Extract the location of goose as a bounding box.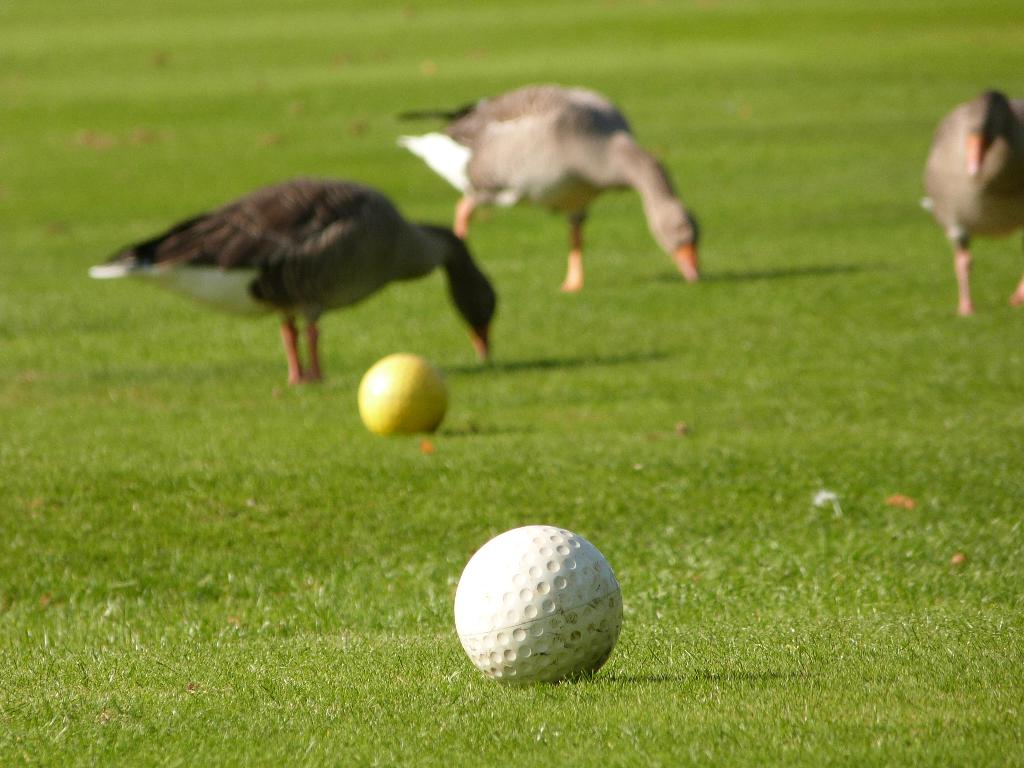
select_region(88, 173, 489, 392).
